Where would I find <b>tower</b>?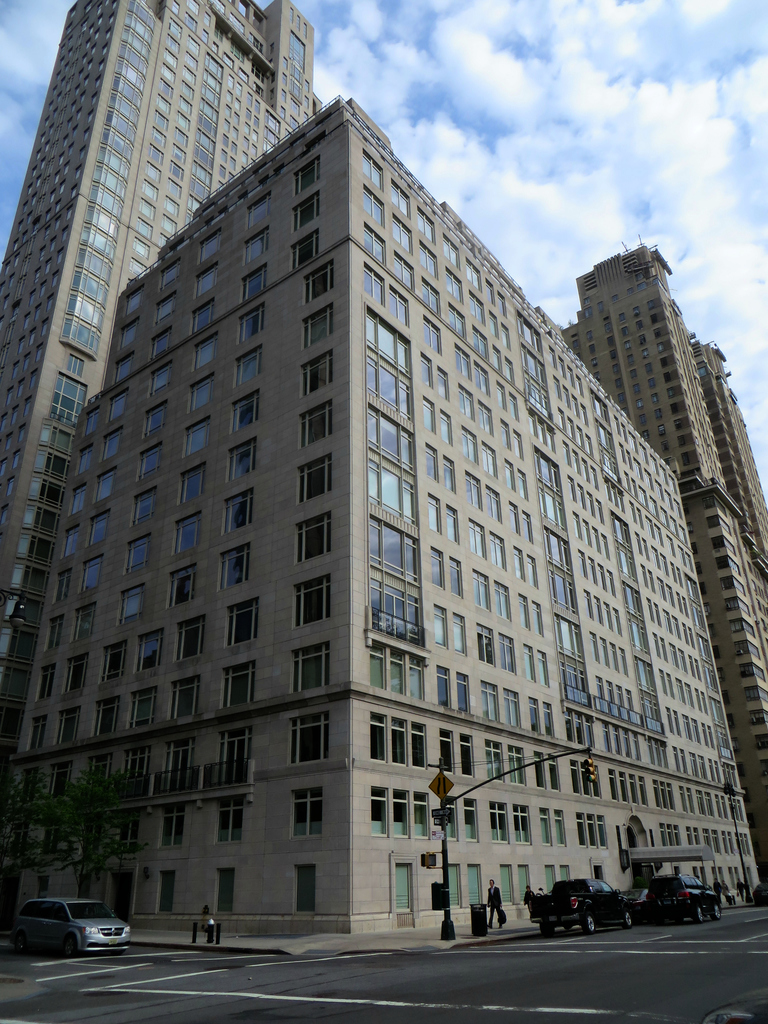
At {"x1": 0, "y1": 83, "x2": 758, "y2": 934}.
